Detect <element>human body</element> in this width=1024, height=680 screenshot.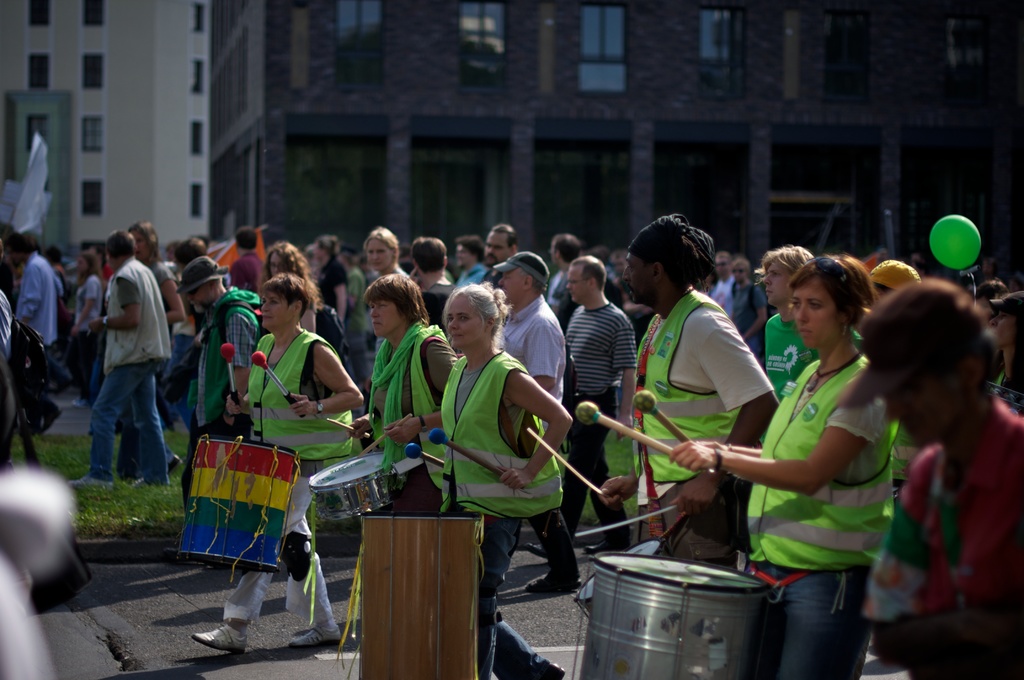
Detection: 362 330 461 519.
